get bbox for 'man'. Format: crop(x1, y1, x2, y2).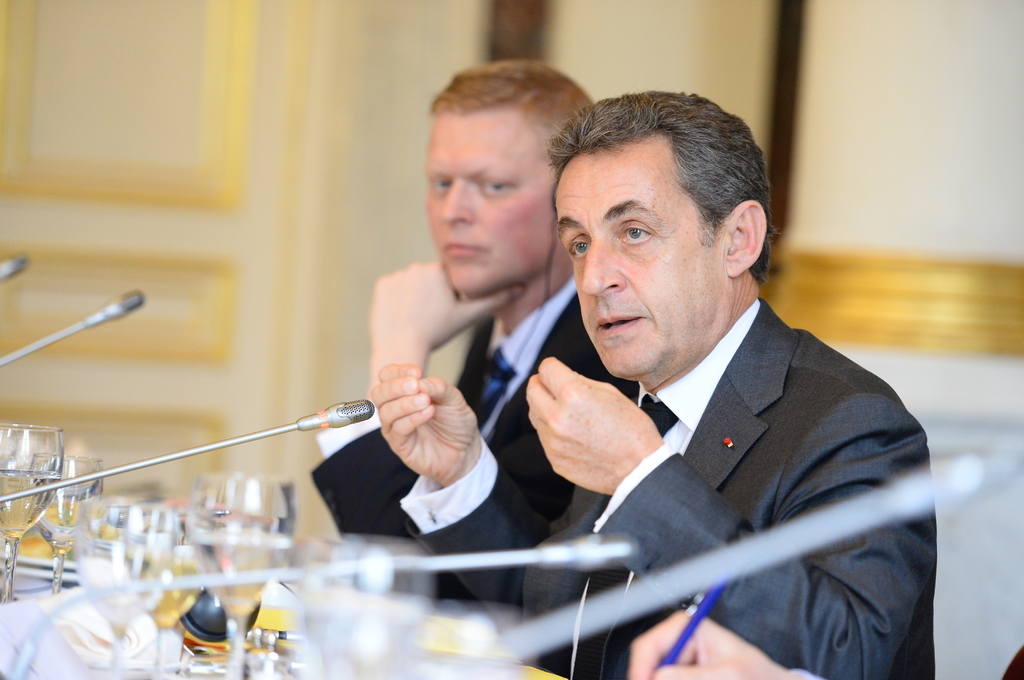
crop(307, 54, 645, 630).
